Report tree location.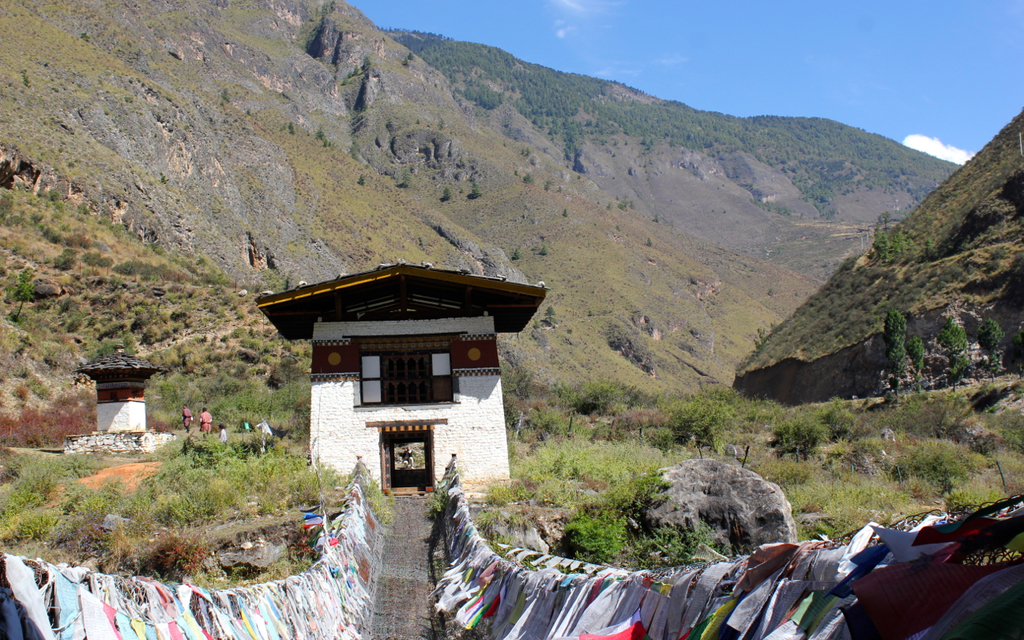
Report: 869,217,914,261.
